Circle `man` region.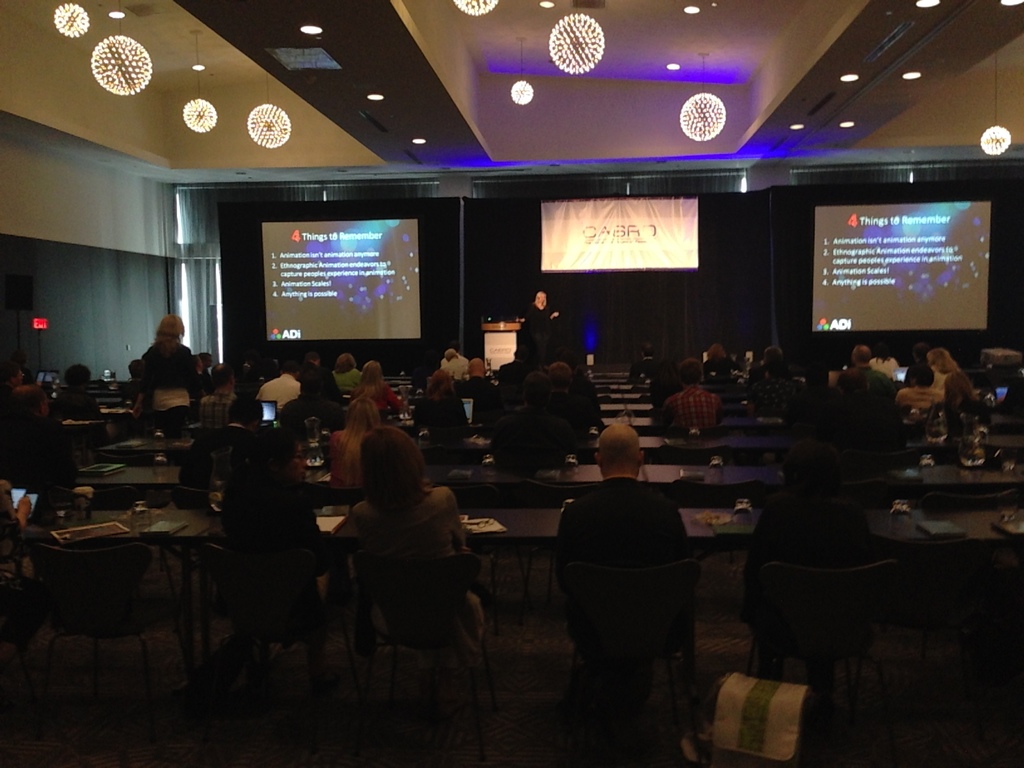
Region: {"left": 657, "top": 355, "right": 728, "bottom": 426}.
